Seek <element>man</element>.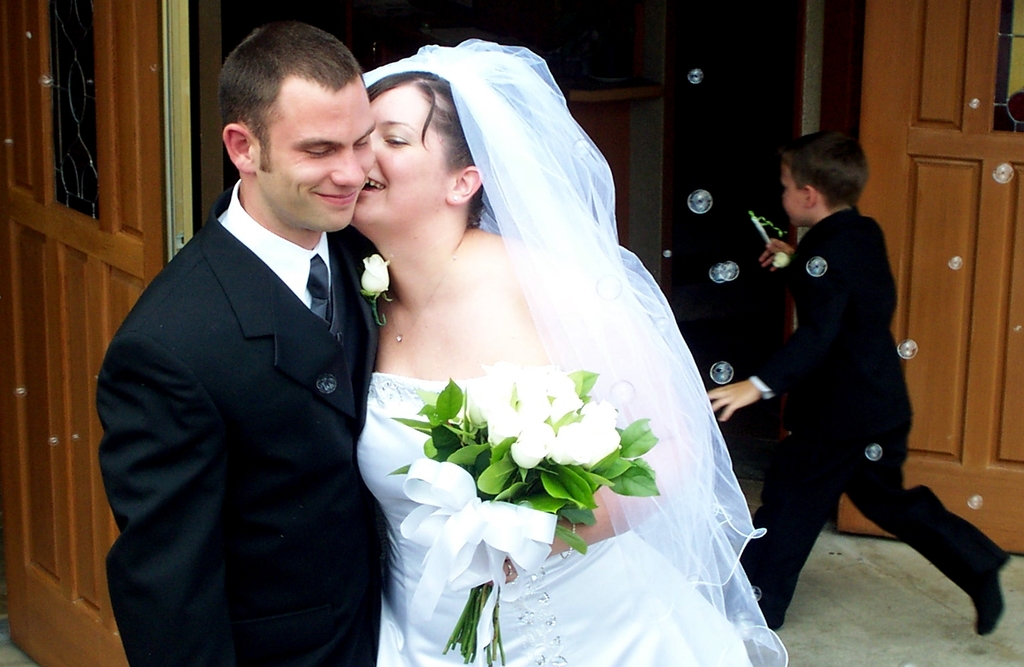
(92, 22, 395, 666).
